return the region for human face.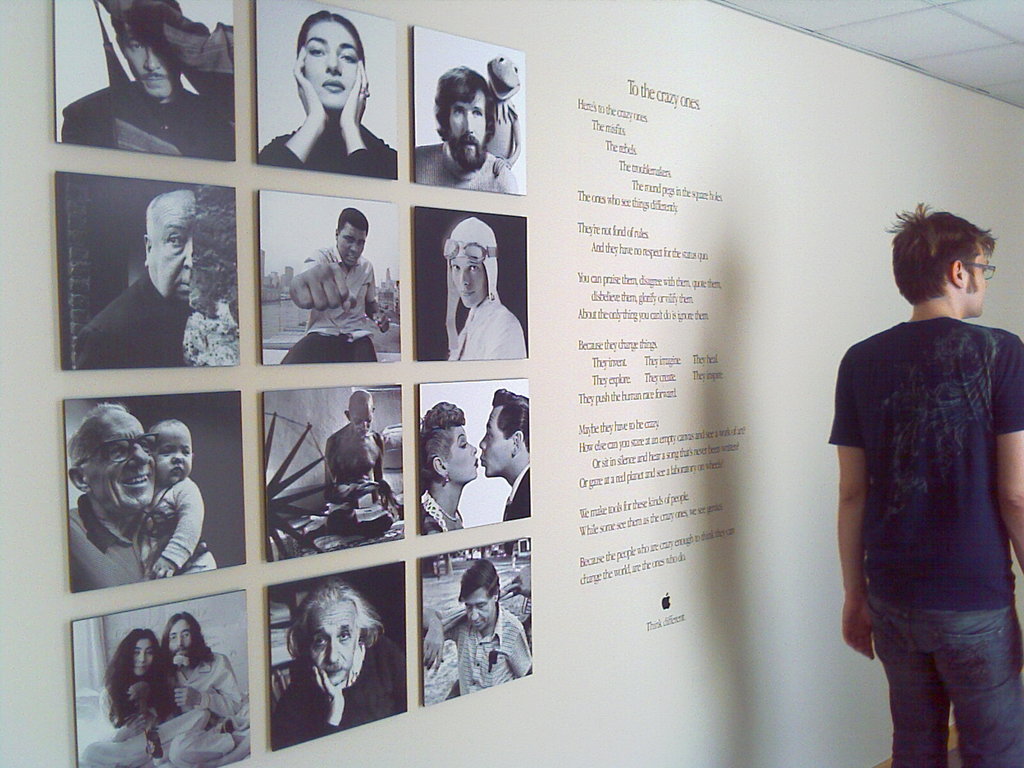
box=[305, 22, 360, 110].
